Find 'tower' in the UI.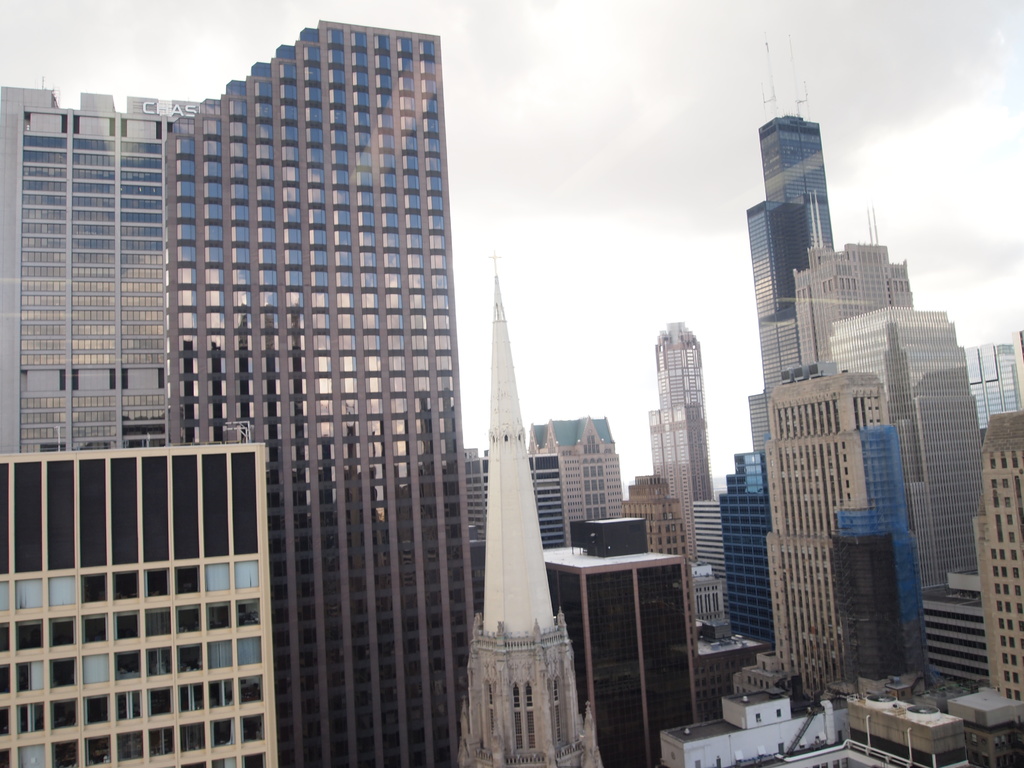
UI element at (x1=456, y1=253, x2=600, y2=767).
